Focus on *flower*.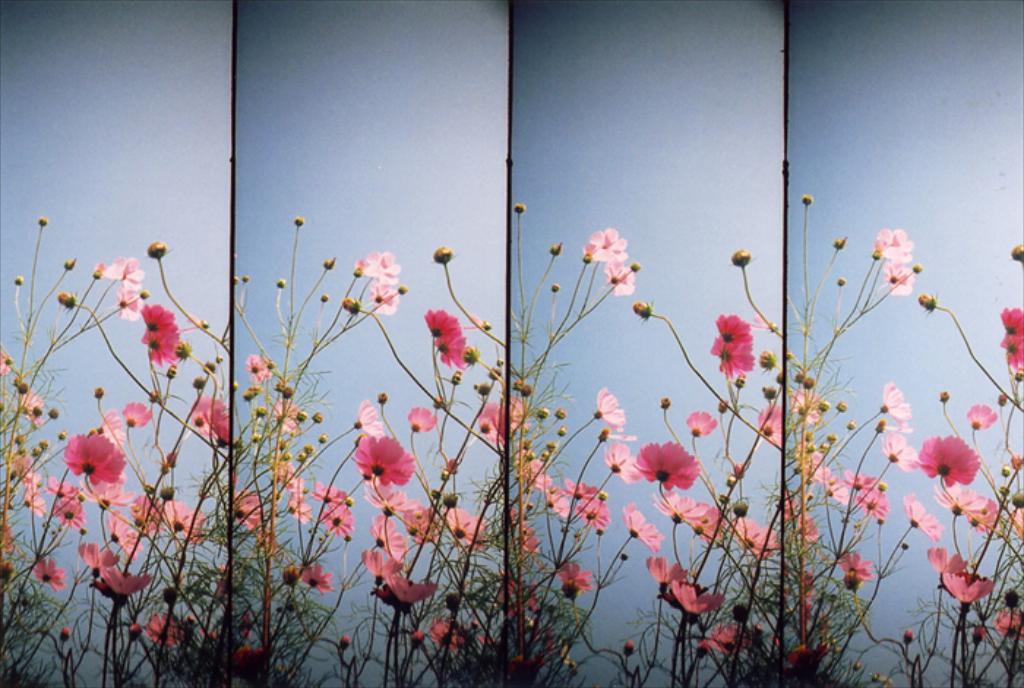
Focused at region(916, 288, 933, 313).
